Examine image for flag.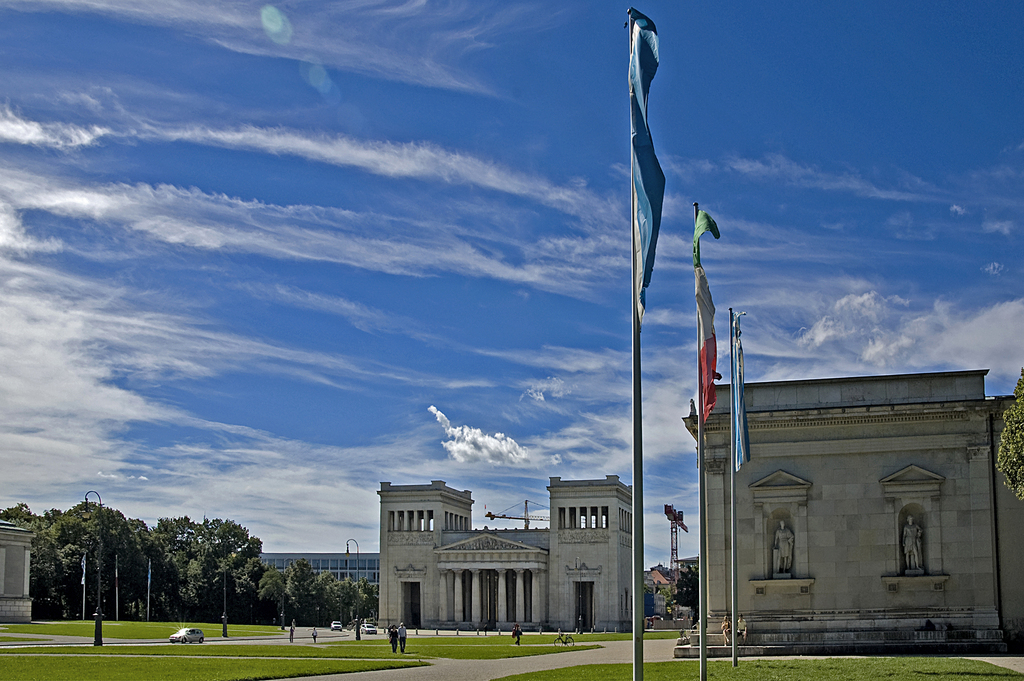
Examination result: box(692, 201, 723, 427).
